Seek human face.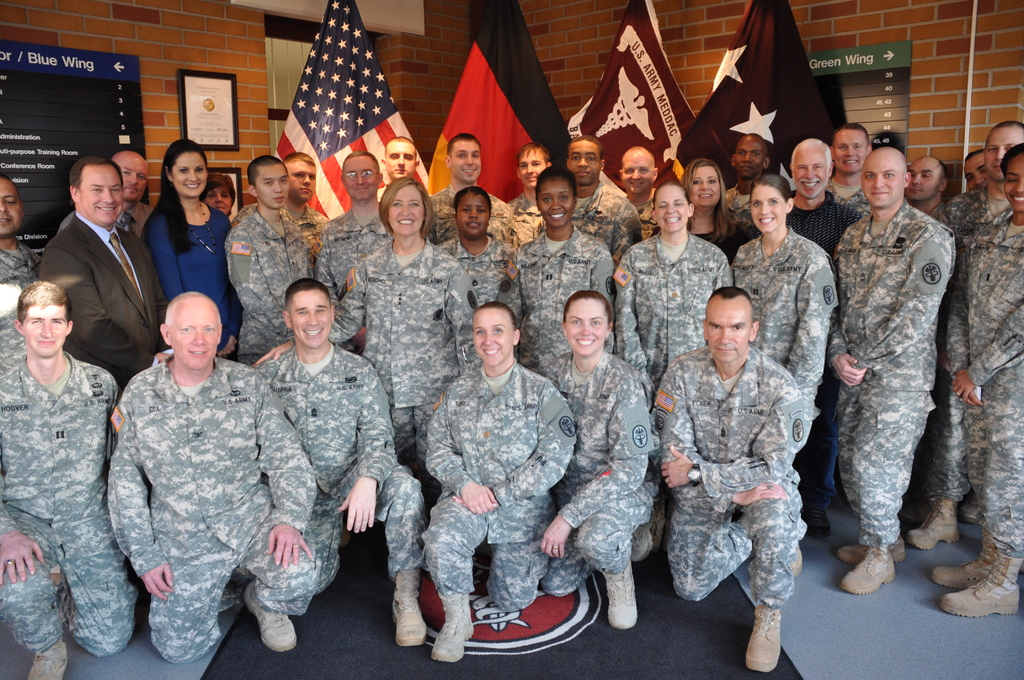
[x1=1005, y1=153, x2=1023, y2=216].
